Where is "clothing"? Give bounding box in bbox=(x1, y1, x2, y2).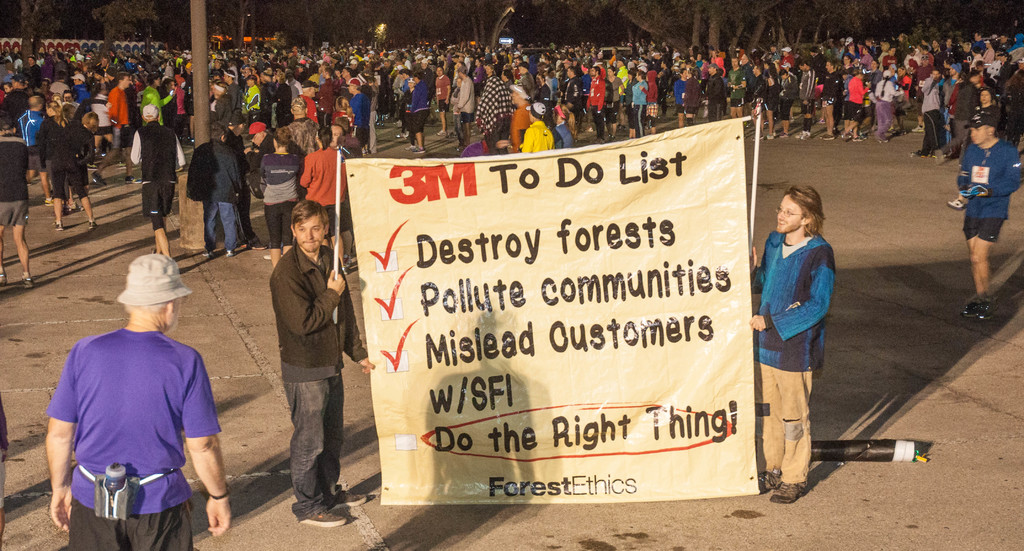
bbox=(477, 76, 511, 151).
